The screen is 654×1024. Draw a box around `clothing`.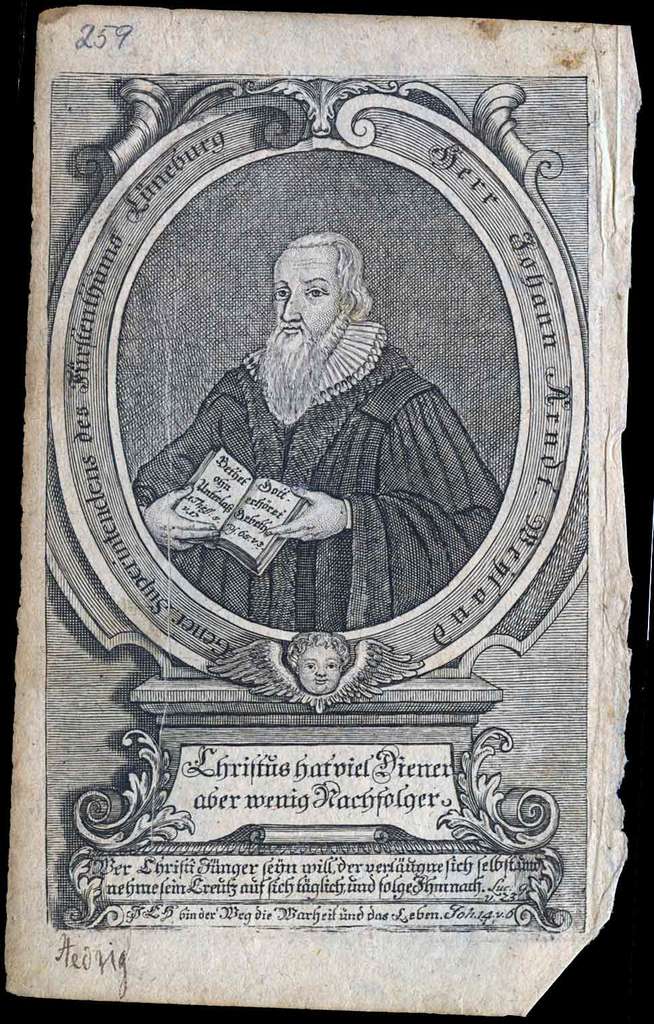
box=[138, 324, 499, 624].
